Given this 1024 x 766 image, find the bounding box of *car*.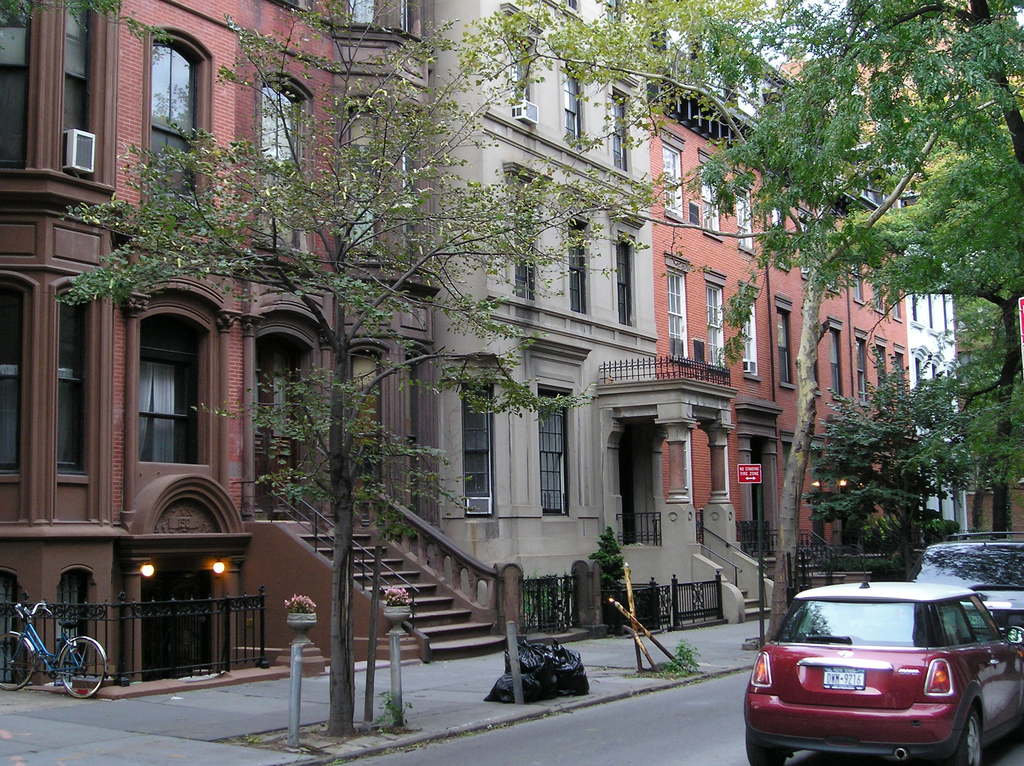
[742,563,1023,765].
